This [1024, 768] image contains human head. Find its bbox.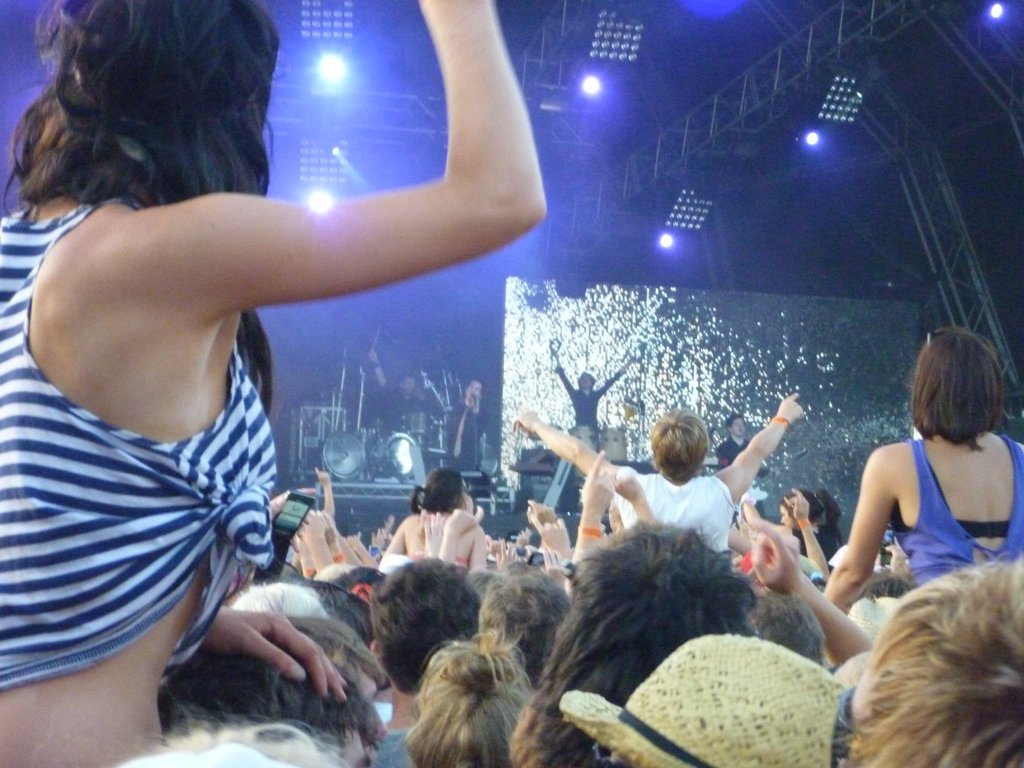
<region>649, 410, 711, 481</region>.
